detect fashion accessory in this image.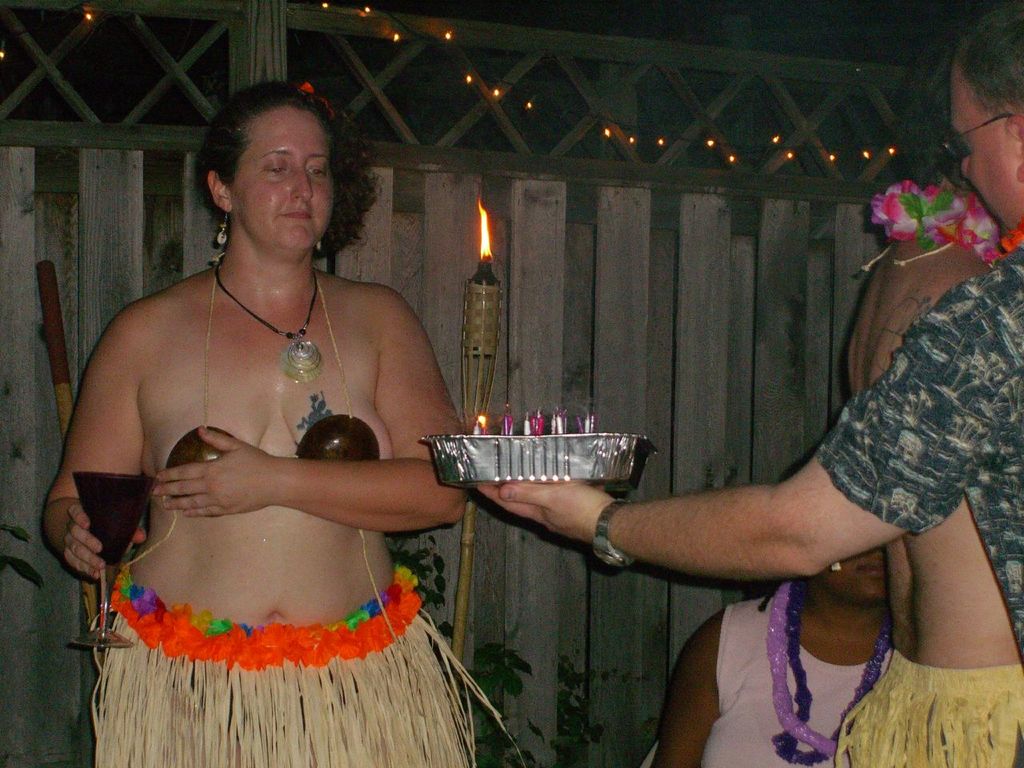
Detection: [763, 580, 835, 758].
